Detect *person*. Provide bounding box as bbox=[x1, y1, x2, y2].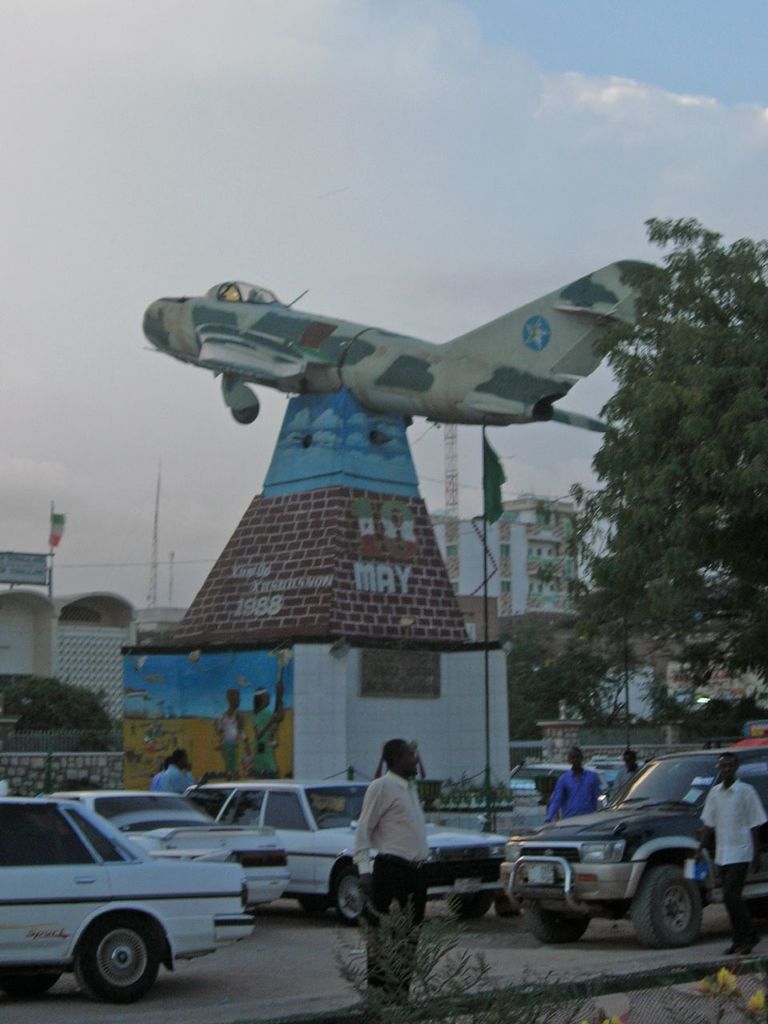
bbox=[542, 744, 598, 825].
